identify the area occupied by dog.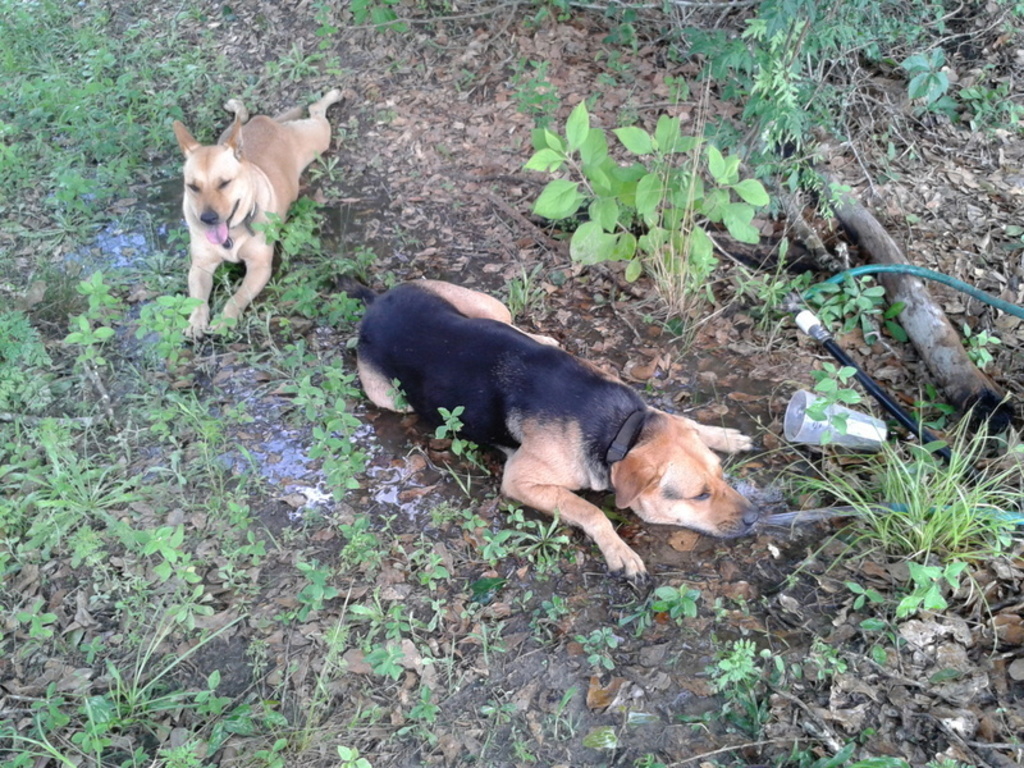
Area: box(173, 82, 353, 338).
